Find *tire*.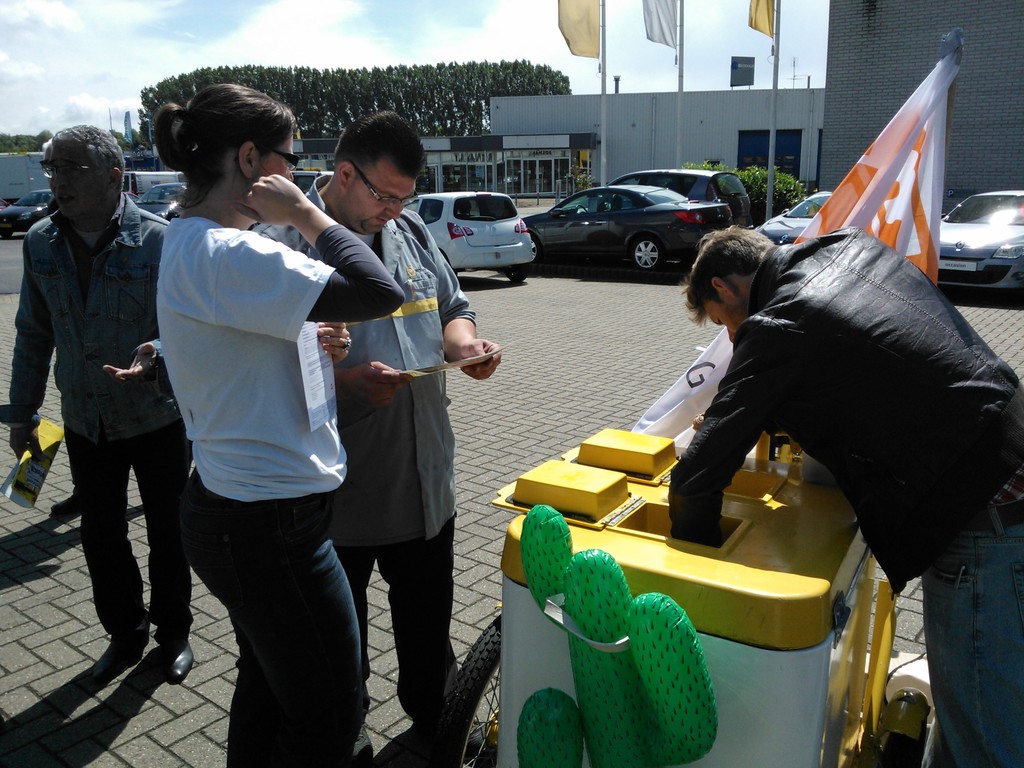
{"x1": 428, "y1": 611, "x2": 502, "y2": 767}.
